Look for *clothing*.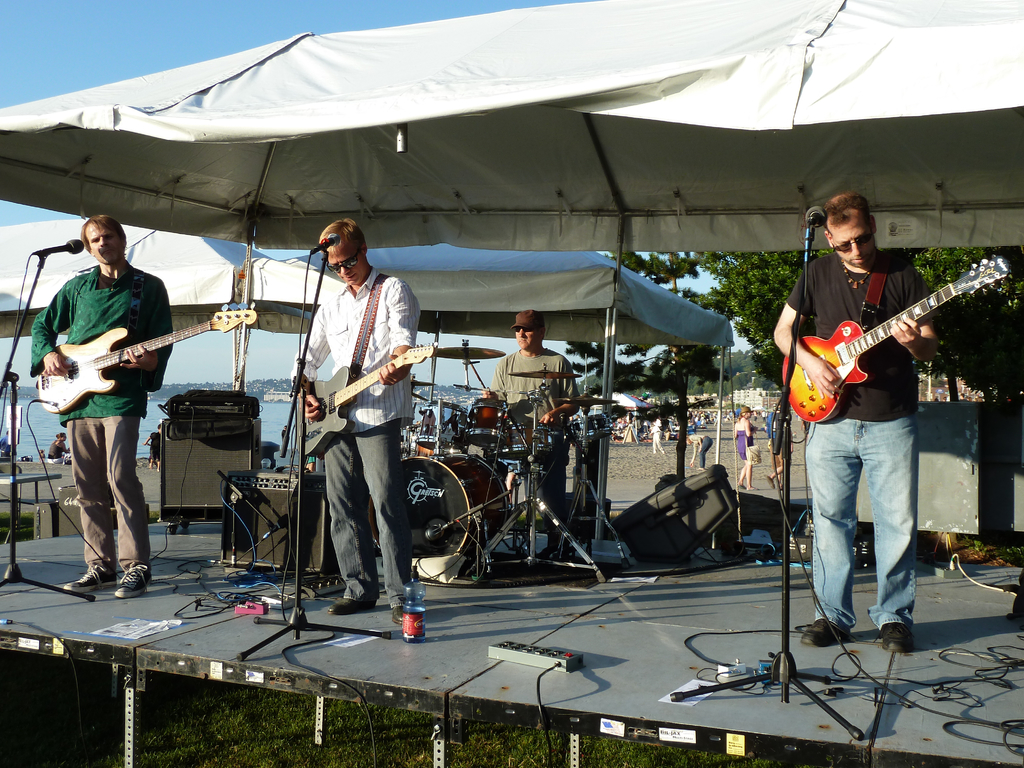
Found: <bbox>735, 426, 758, 463</bbox>.
